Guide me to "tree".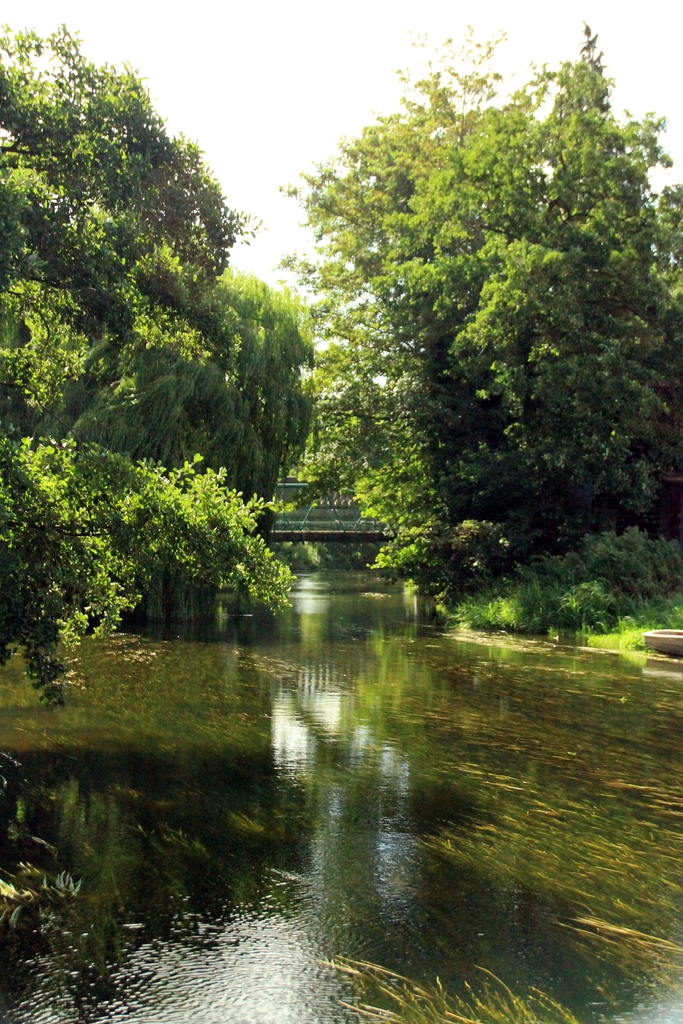
Guidance: (x1=287, y1=28, x2=682, y2=550).
